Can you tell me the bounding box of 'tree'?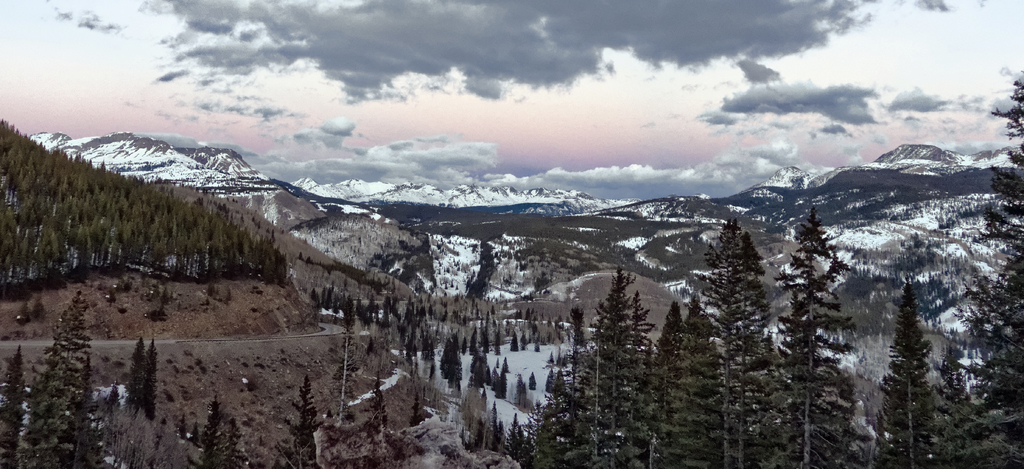
(522,333,529,351).
